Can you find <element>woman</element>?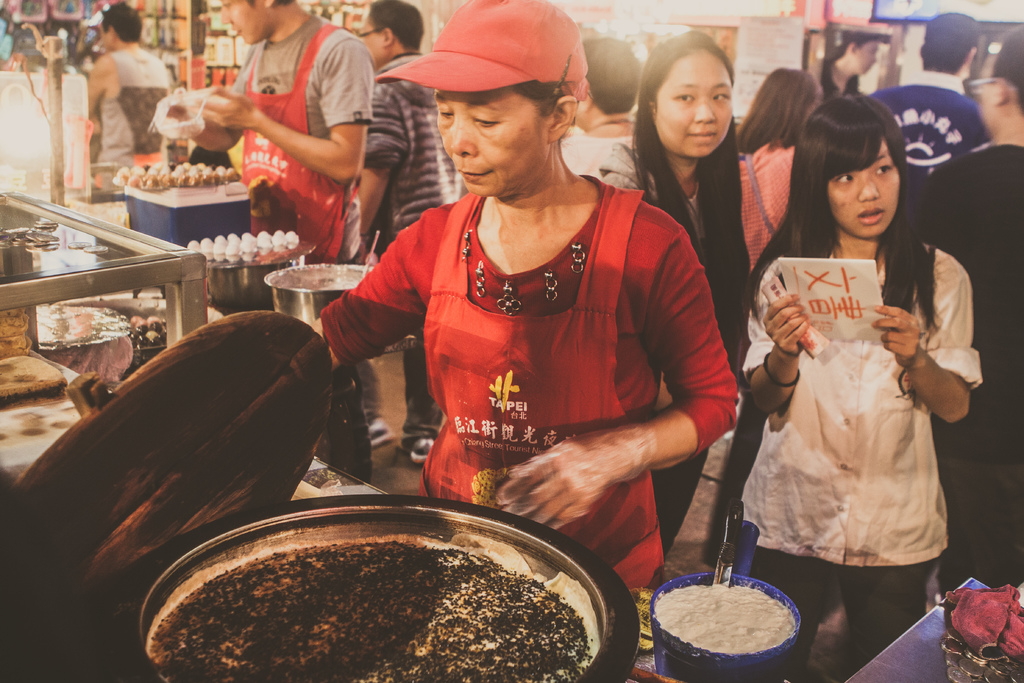
Yes, bounding box: box=[735, 69, 822, 273].
